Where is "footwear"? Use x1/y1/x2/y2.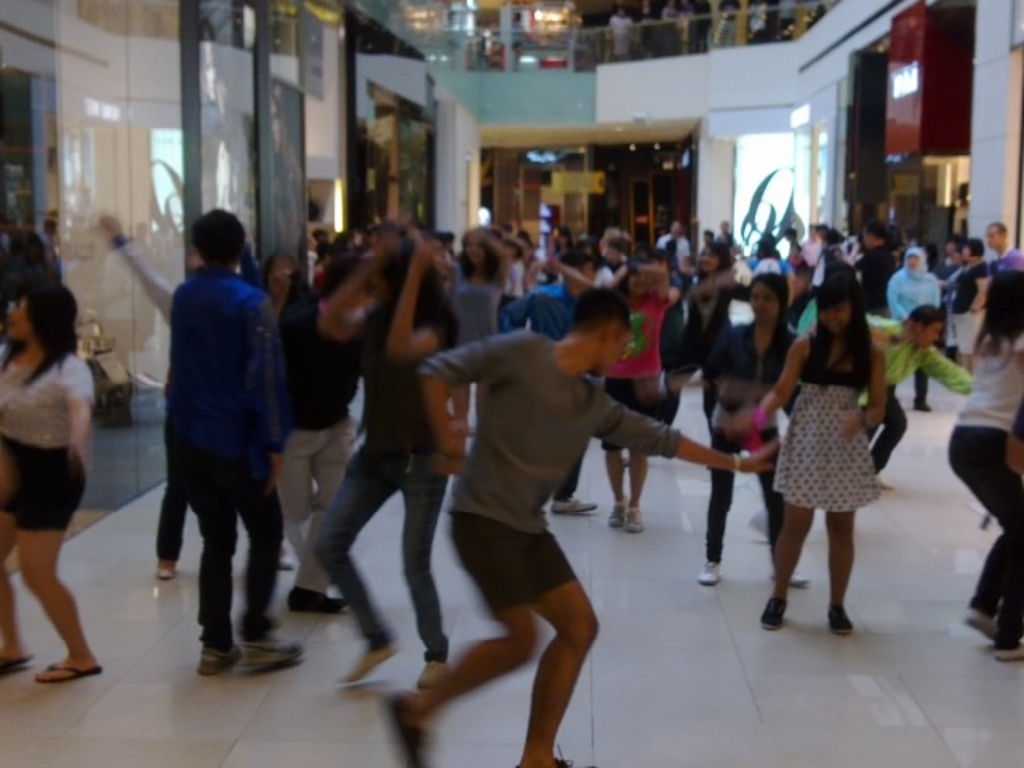
910/397/933/411.
